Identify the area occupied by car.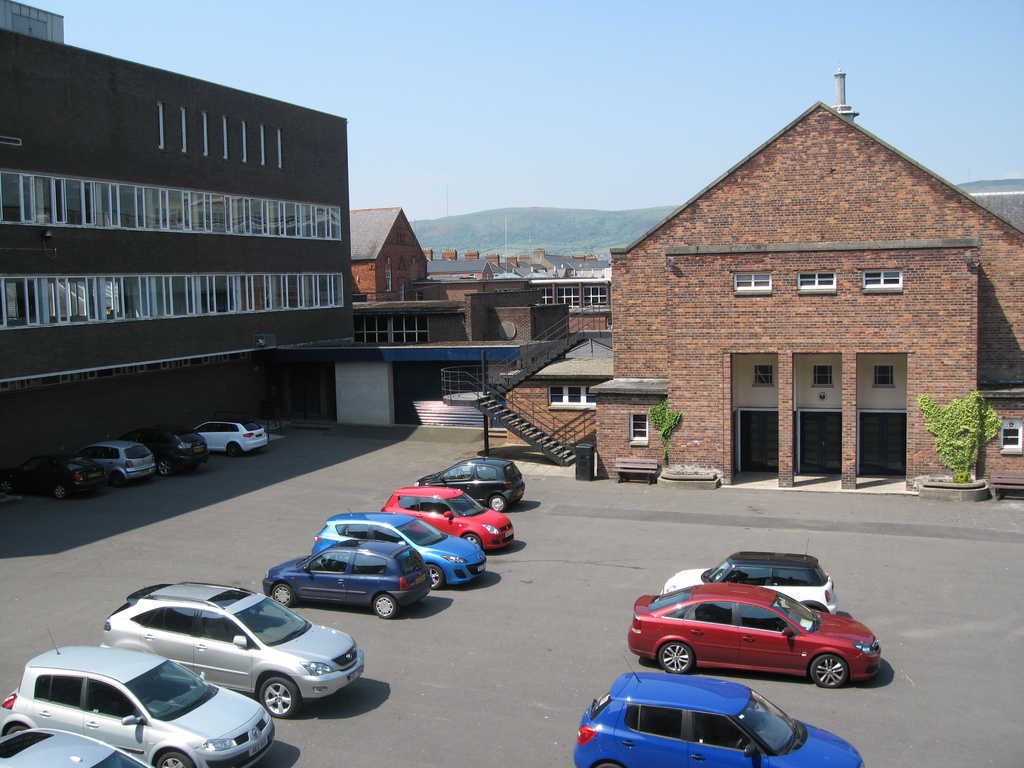
Area: [x1=99, y1=581, x2=367, y2=719].
